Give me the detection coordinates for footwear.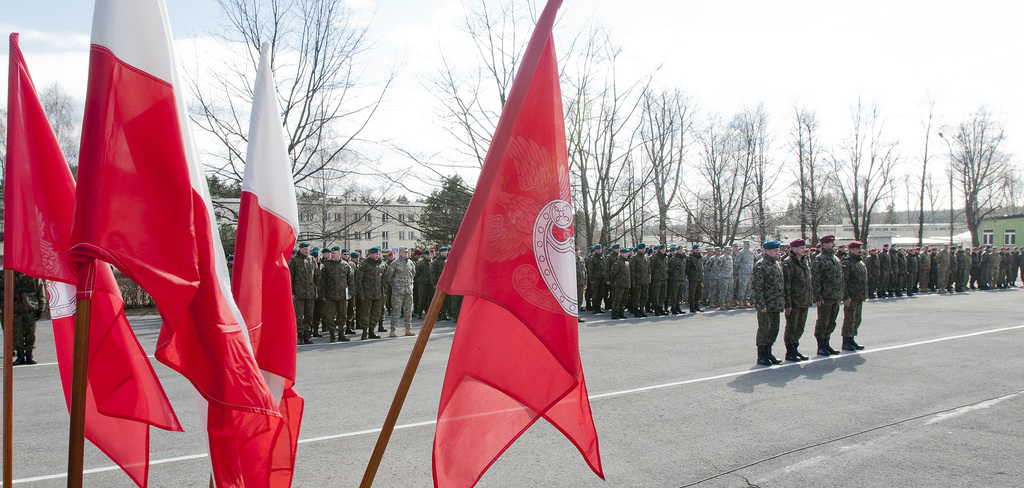
bbox(593, 303, 600, 313).
